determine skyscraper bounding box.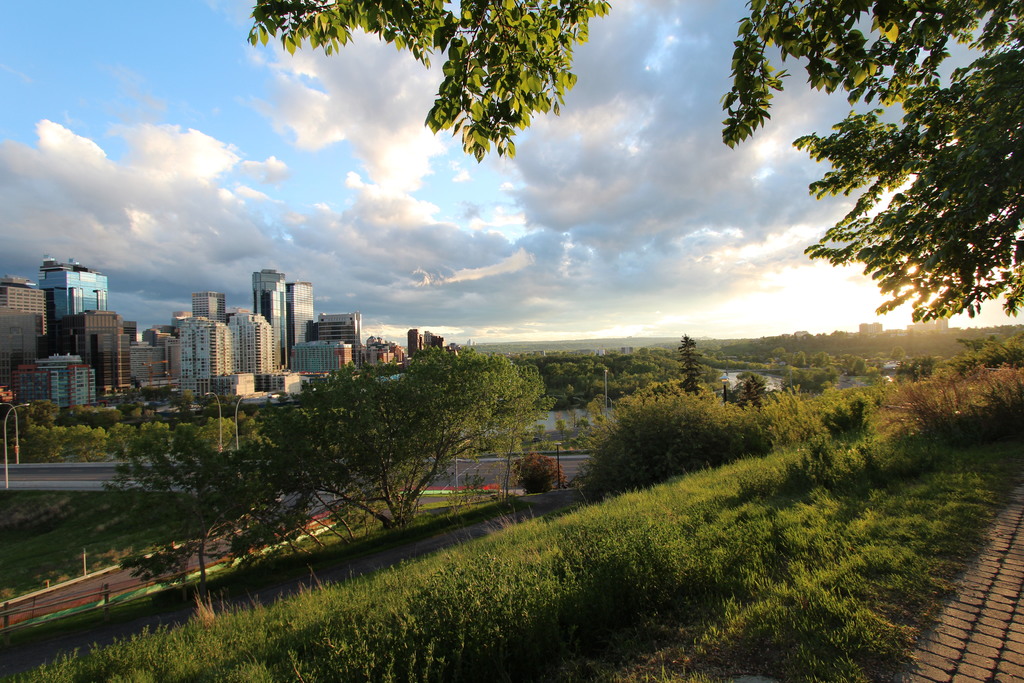
Determined: bbox=(248, 314, 289, 394).
